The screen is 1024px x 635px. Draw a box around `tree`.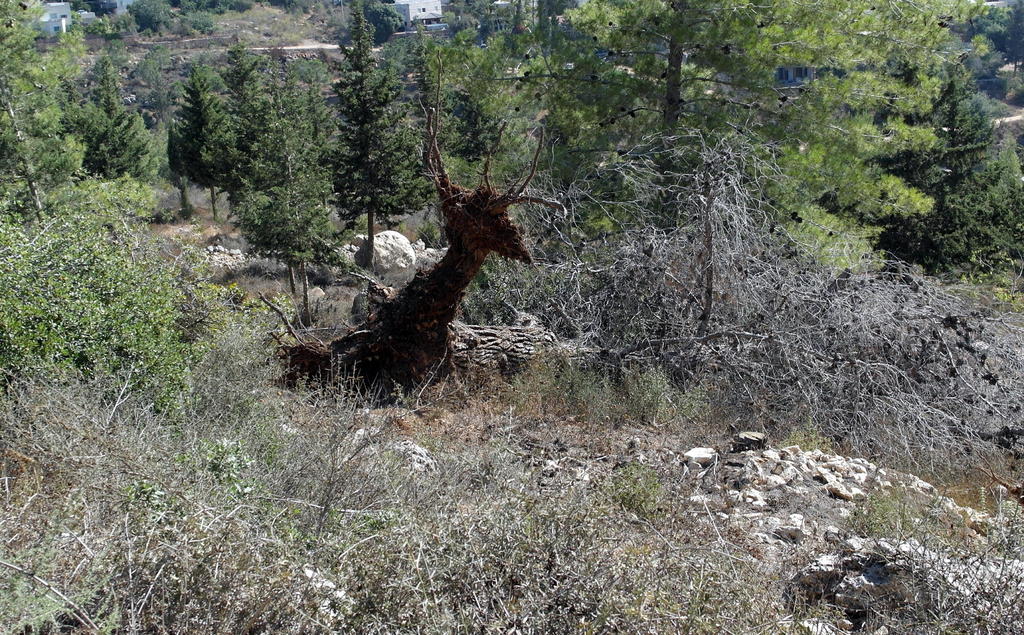
(x1=196, y1=30, x2=388, y2=261).
